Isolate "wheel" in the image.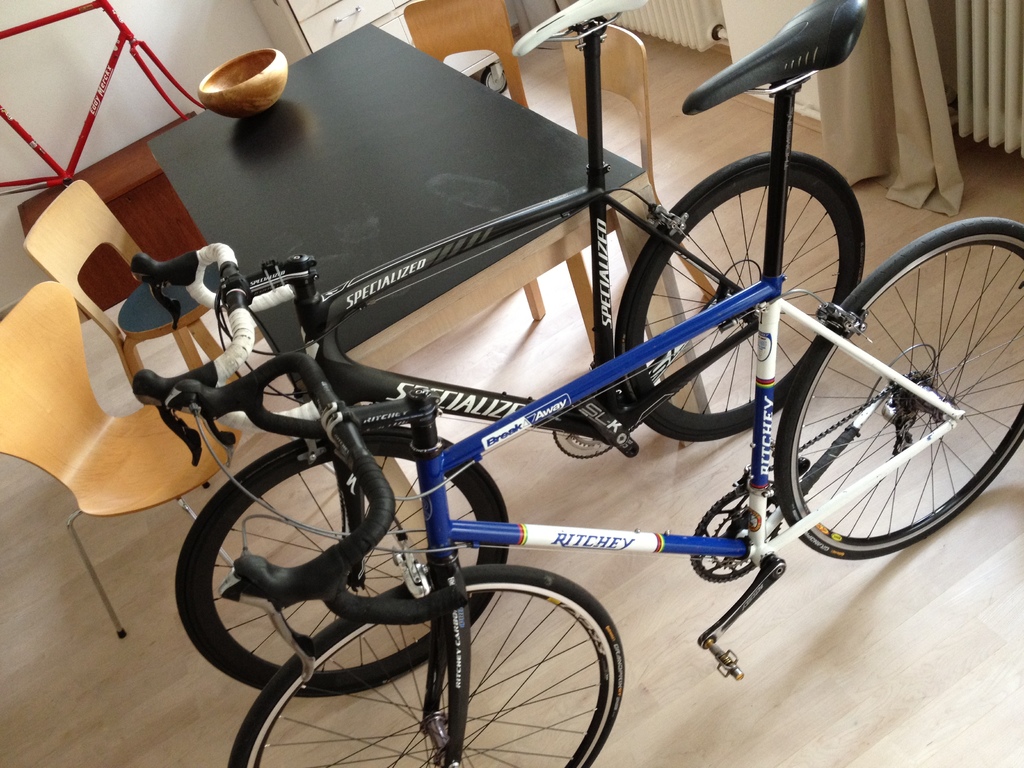
Isolated region: [173,415,516,696].
